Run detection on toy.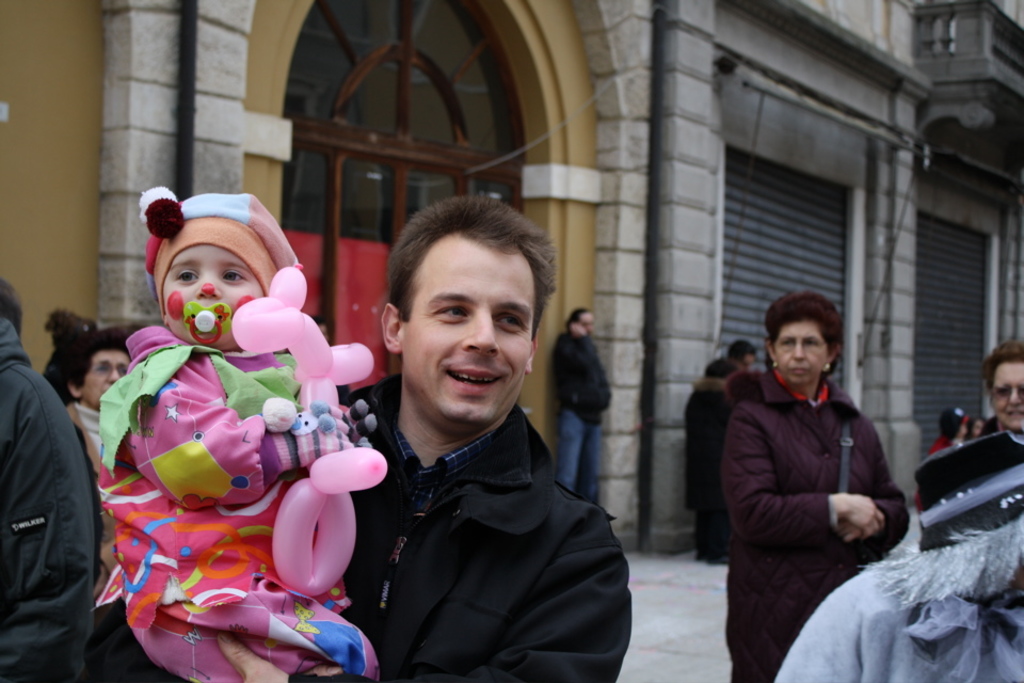
Result: 175 300 231 349.
